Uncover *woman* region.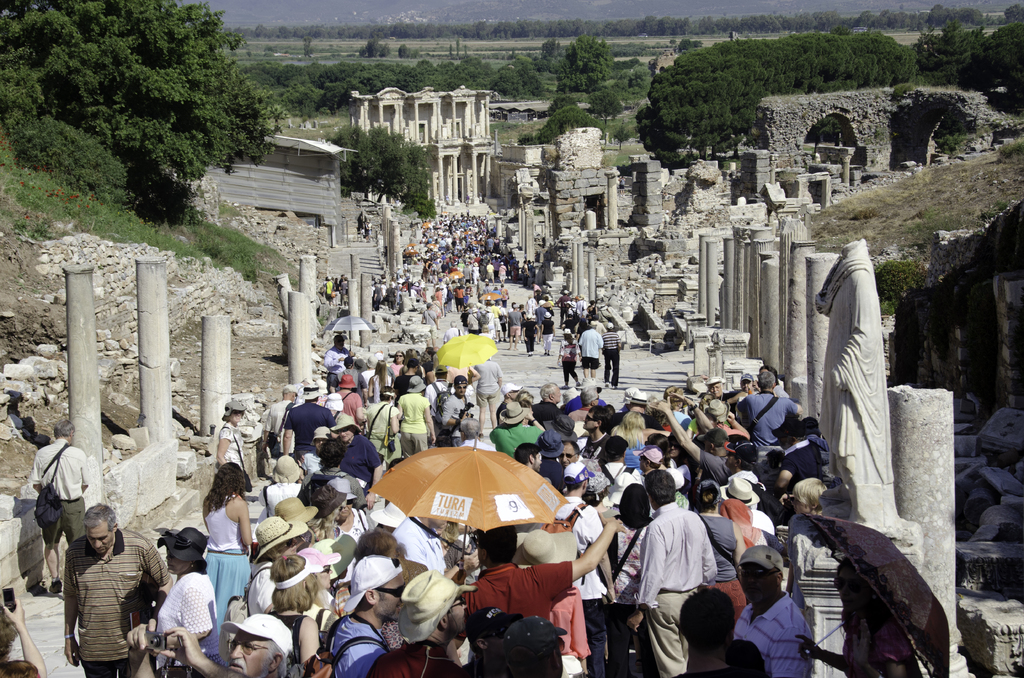
Uncovered: 198 458 266 666.
